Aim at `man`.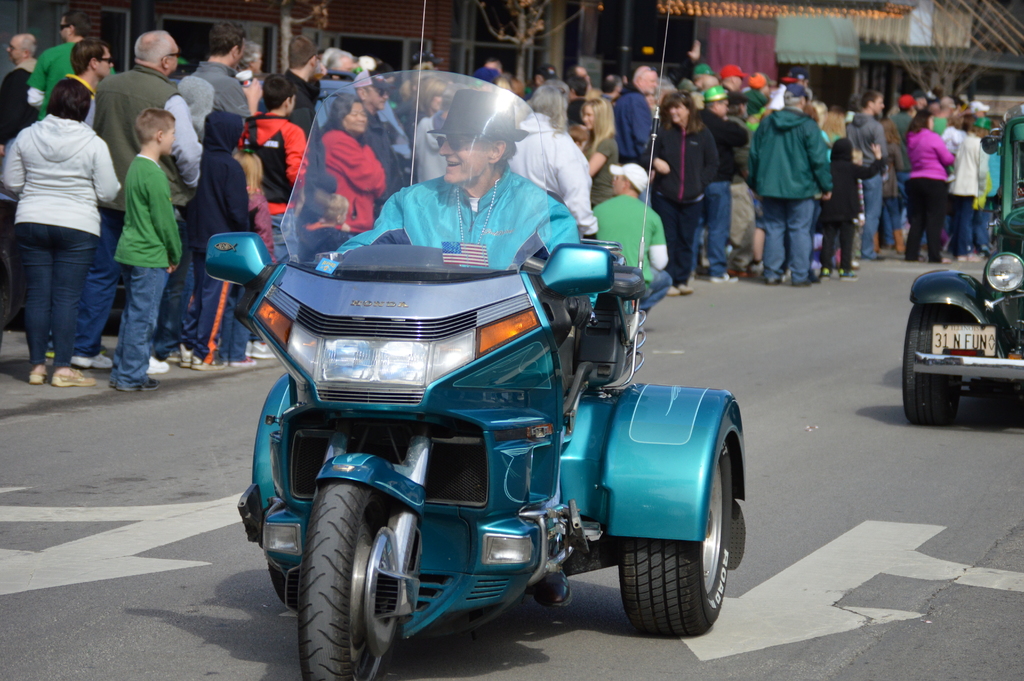
Aimed at region(332, 89, 598, 608).
